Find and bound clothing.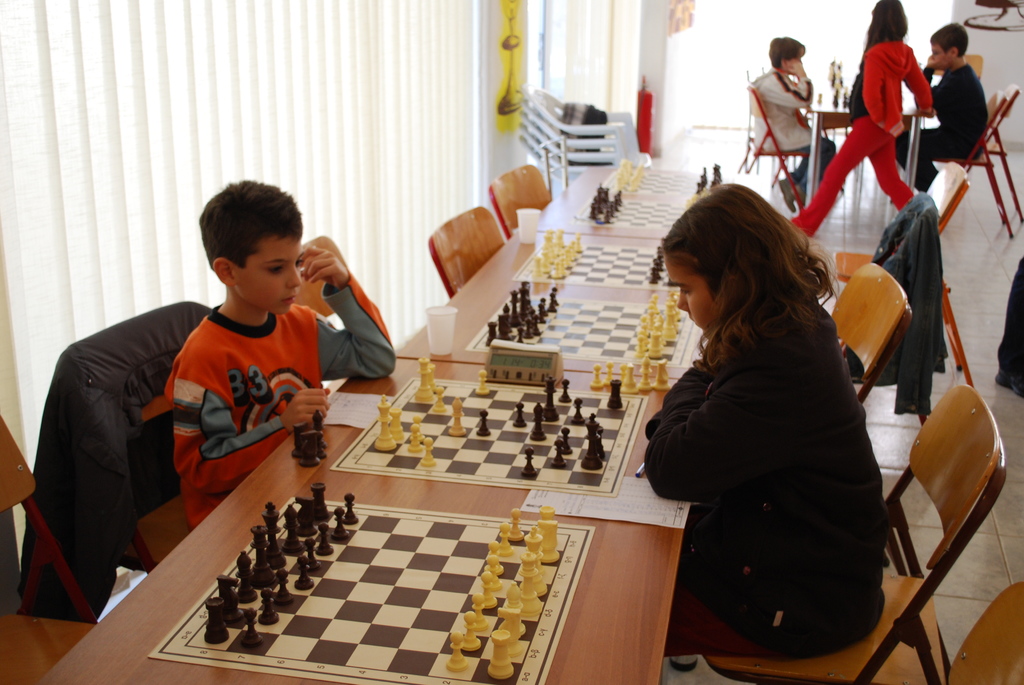
Bound: 648 284 890 668.
